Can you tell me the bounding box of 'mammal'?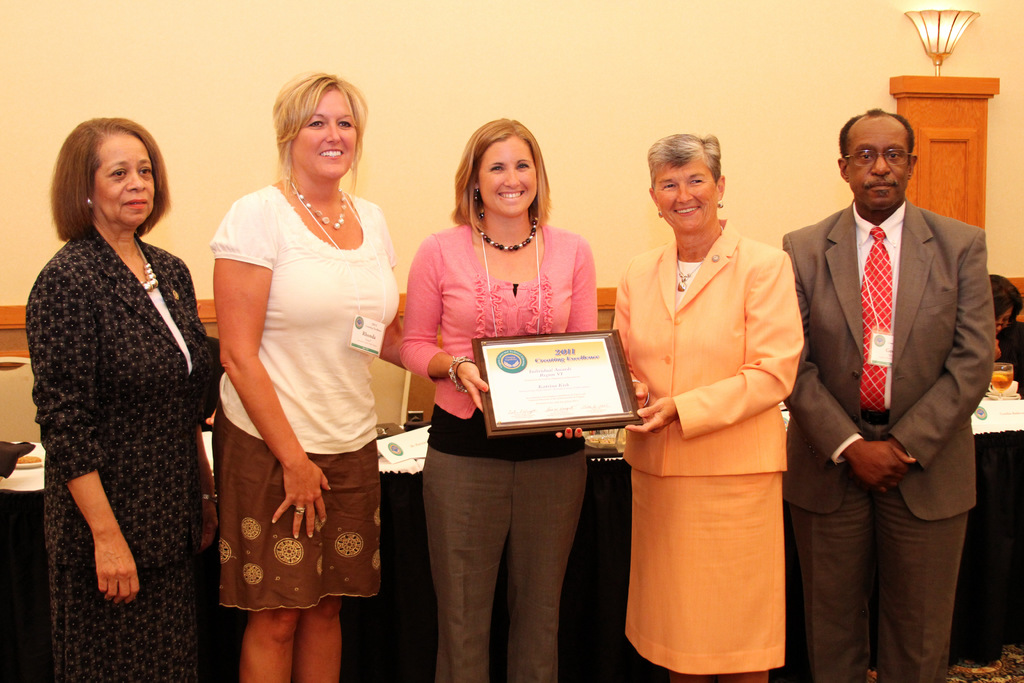
782, 110, 996, 682.
